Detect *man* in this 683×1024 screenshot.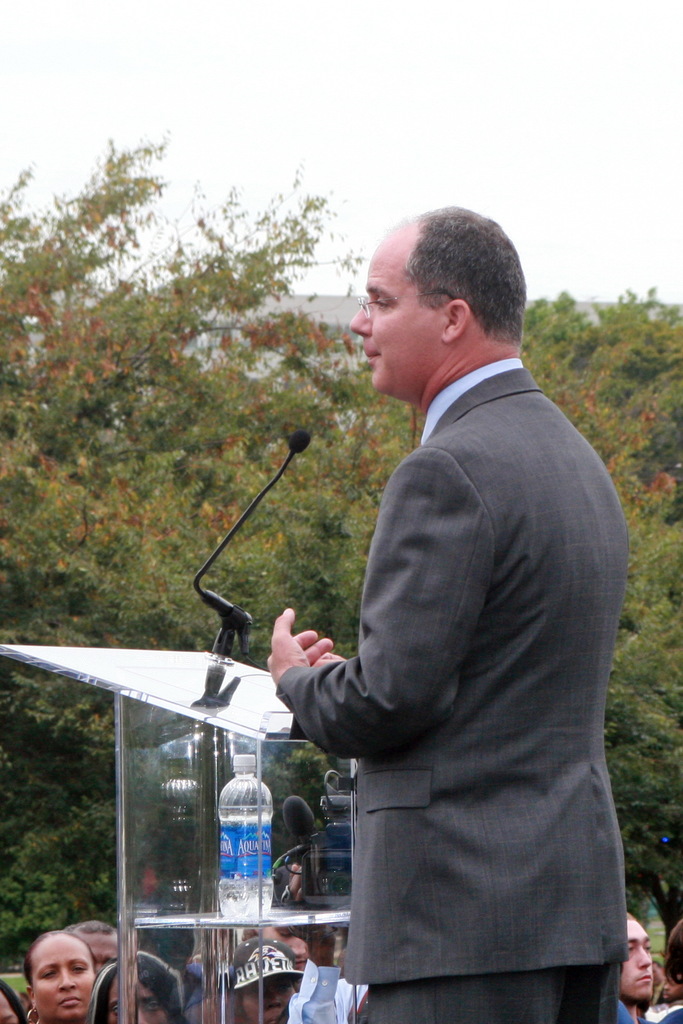
Detection: x1=255 y1=204 x2=634 y2=1022.
